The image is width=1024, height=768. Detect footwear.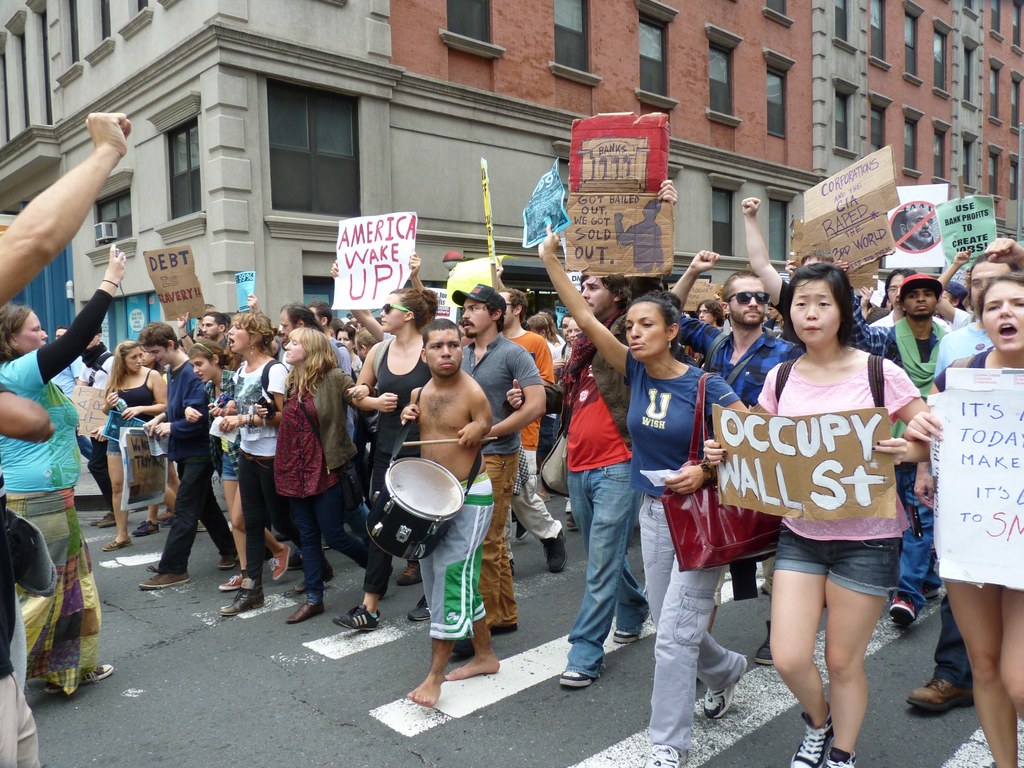
Detection: crop(103, 538, 131, 552).
